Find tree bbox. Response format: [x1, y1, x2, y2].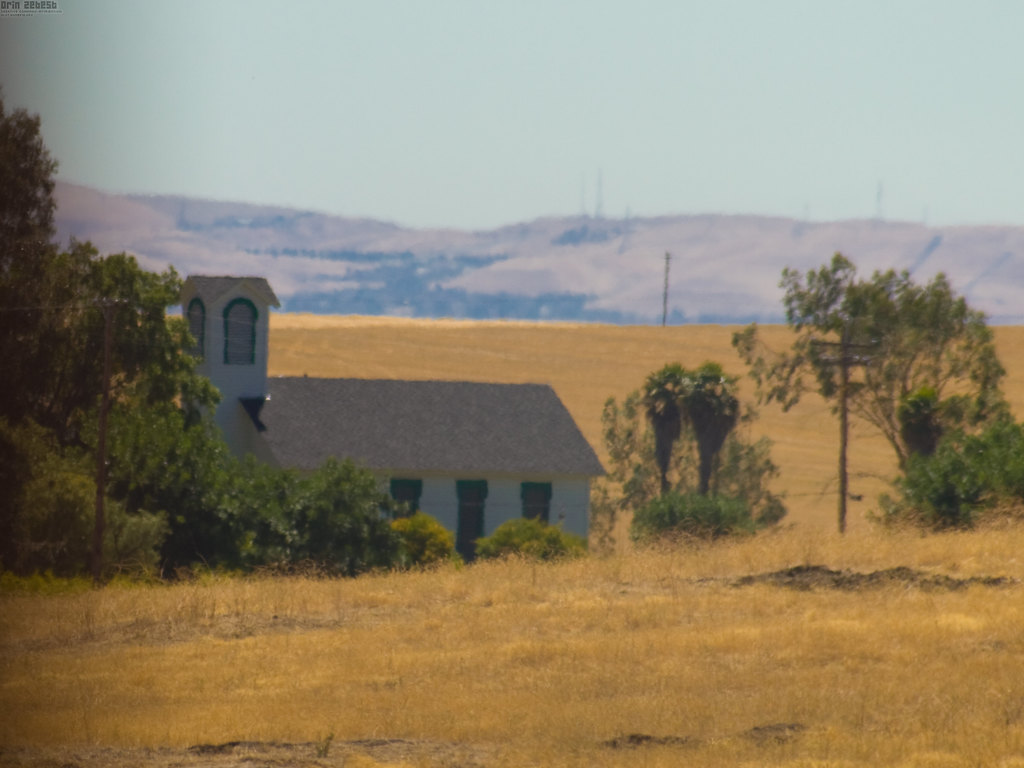
[610, 357, 734, 537].
